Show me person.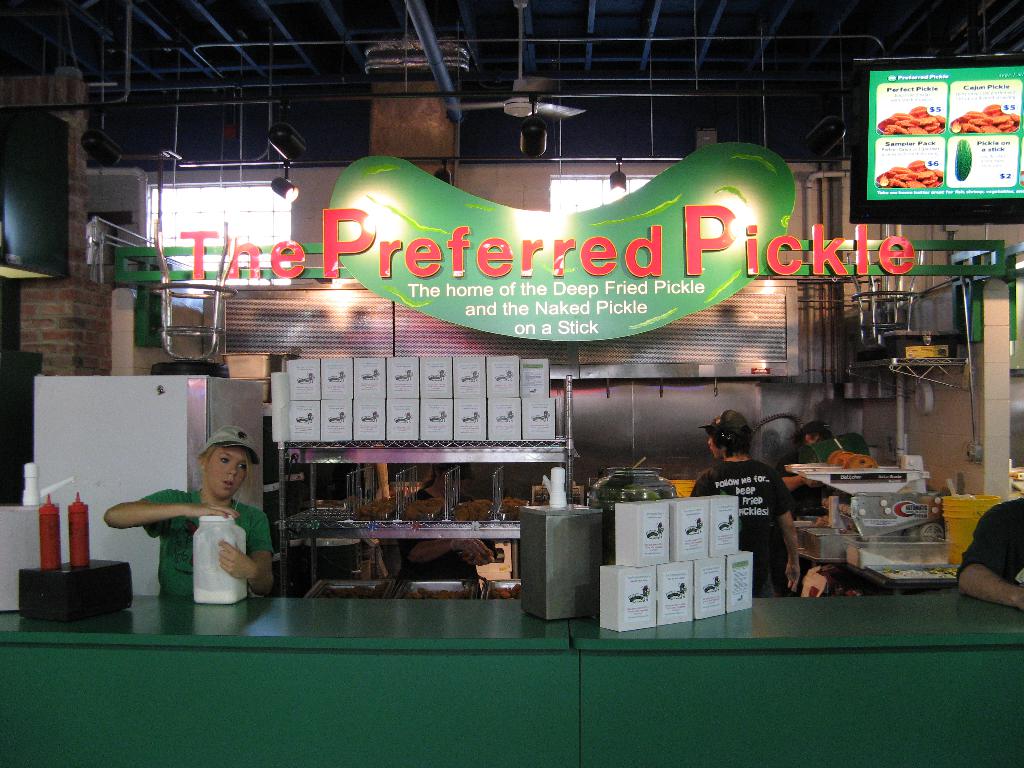
person is here: left=398, top=458, right=493, bottom=582.
